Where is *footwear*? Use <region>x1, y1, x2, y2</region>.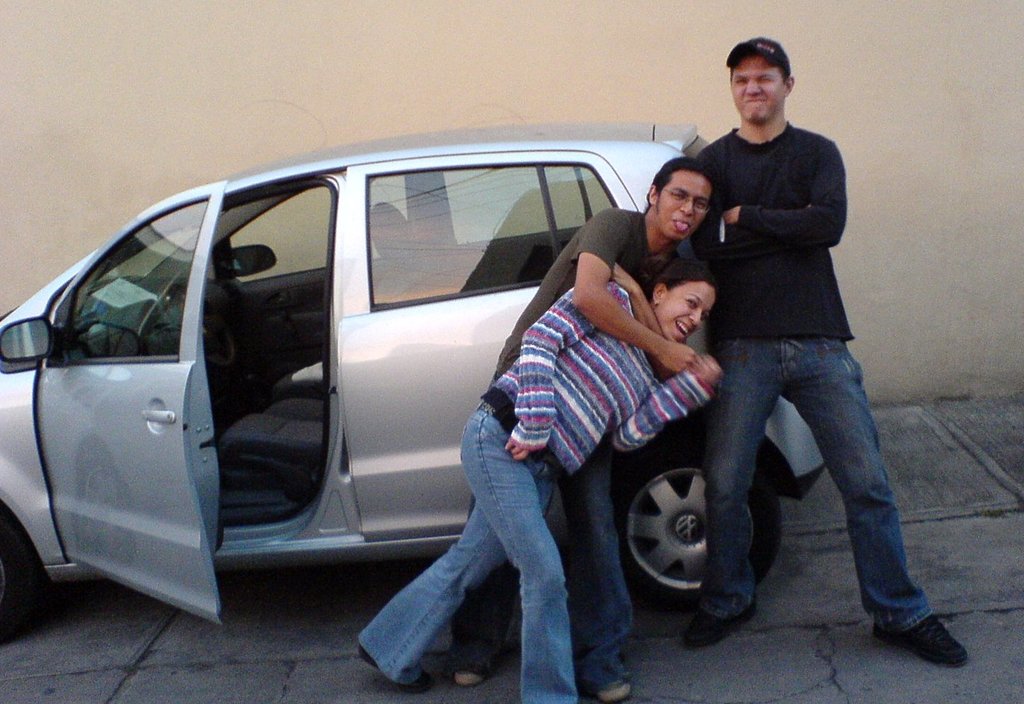
<region>679, 608, 760, 648</region>.
